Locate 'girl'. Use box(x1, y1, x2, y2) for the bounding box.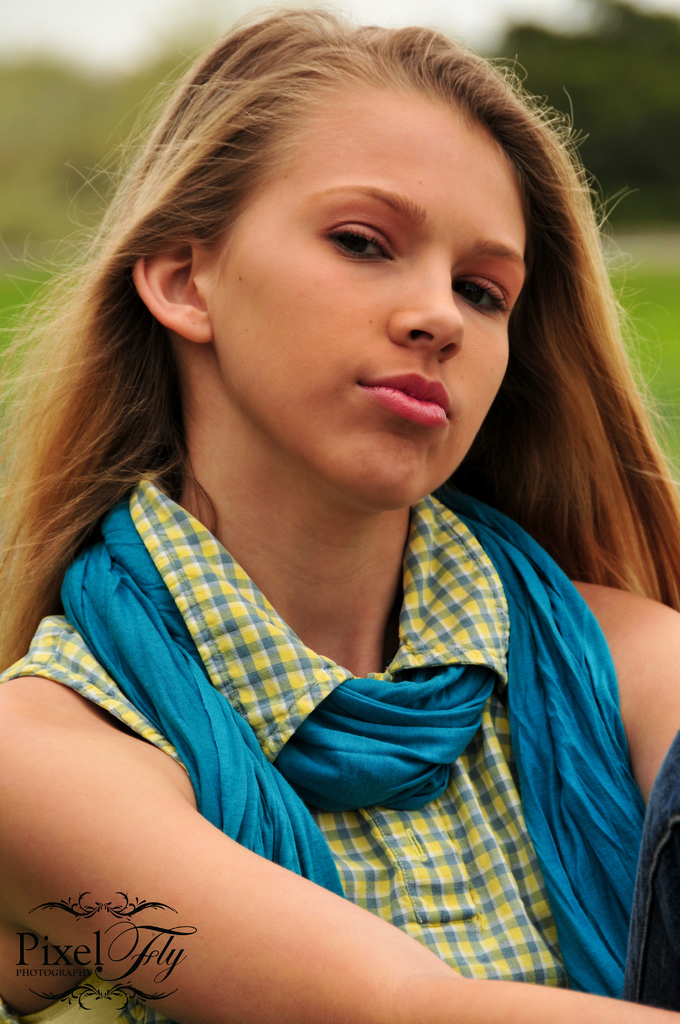
box(3, 0, 679, 1023).
